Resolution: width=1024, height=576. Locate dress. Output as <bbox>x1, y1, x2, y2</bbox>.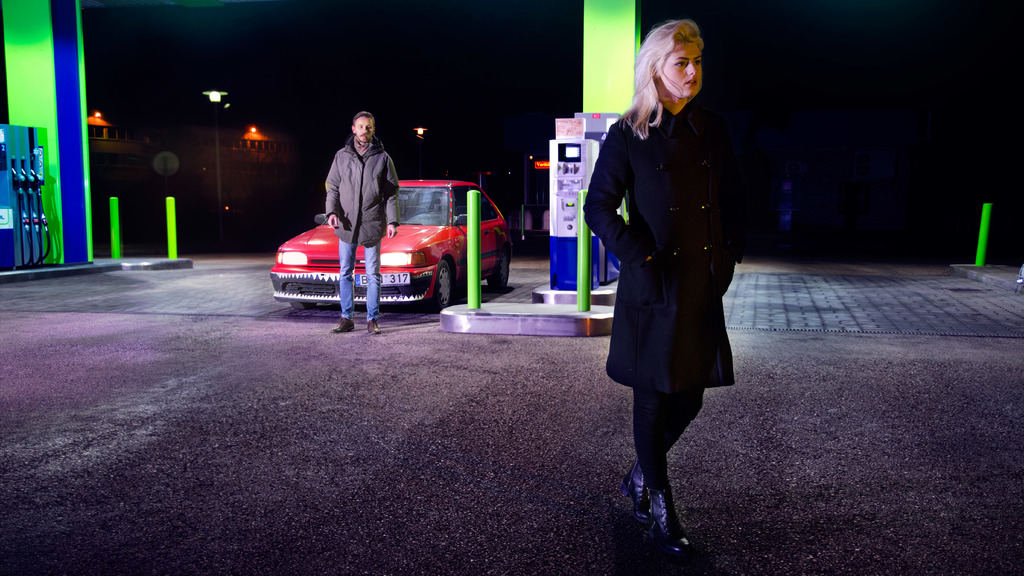
<bbox>572, 98, 781, 389</bbox>.
